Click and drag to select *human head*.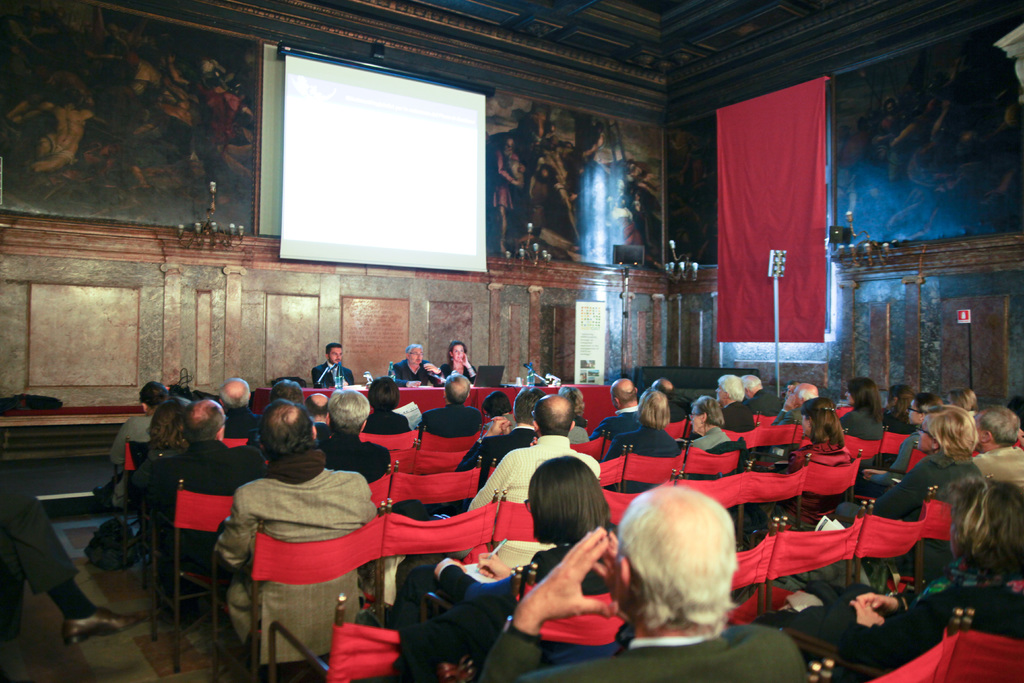
Selection: detection(915, 402, 977, 453).
